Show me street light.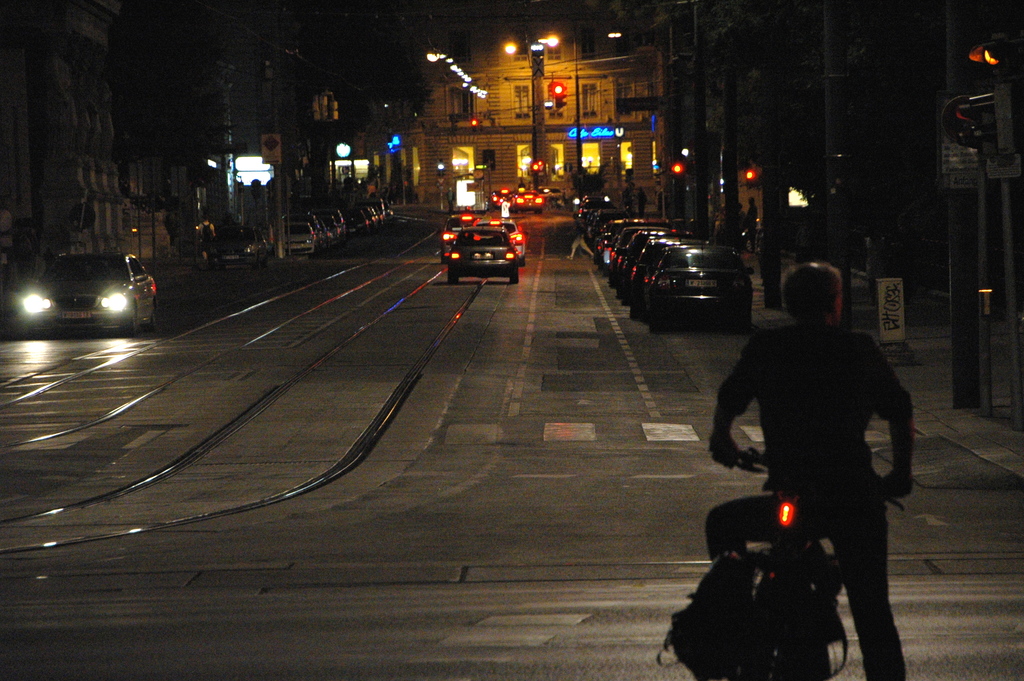
street light is here: box(496, 24, 564, 162).
